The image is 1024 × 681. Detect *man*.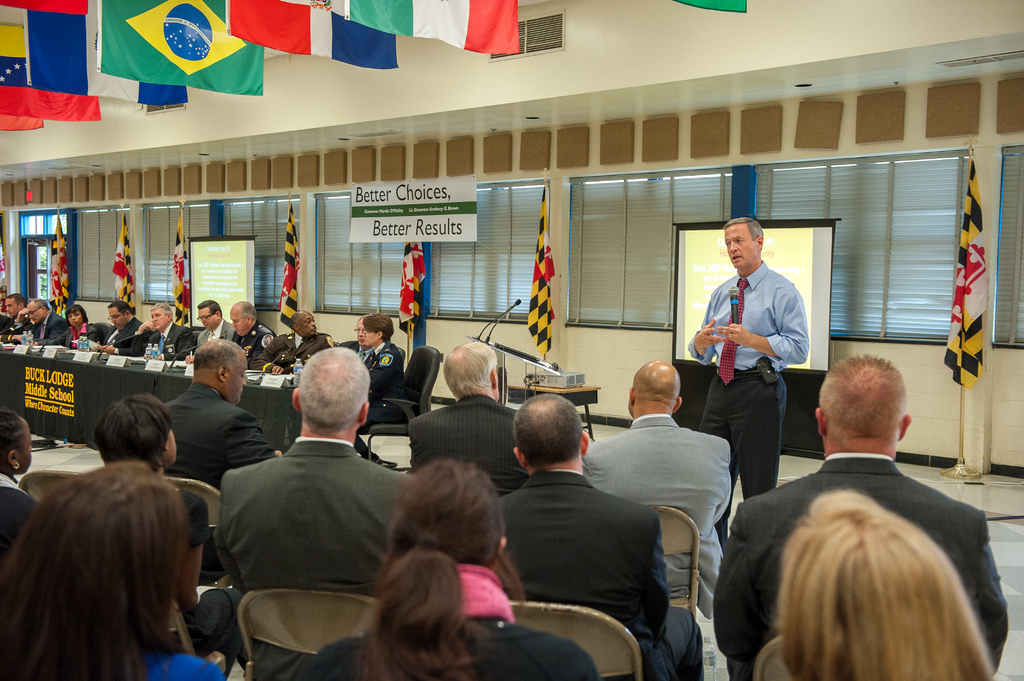
Detection: (195, 337, 421, 667).
